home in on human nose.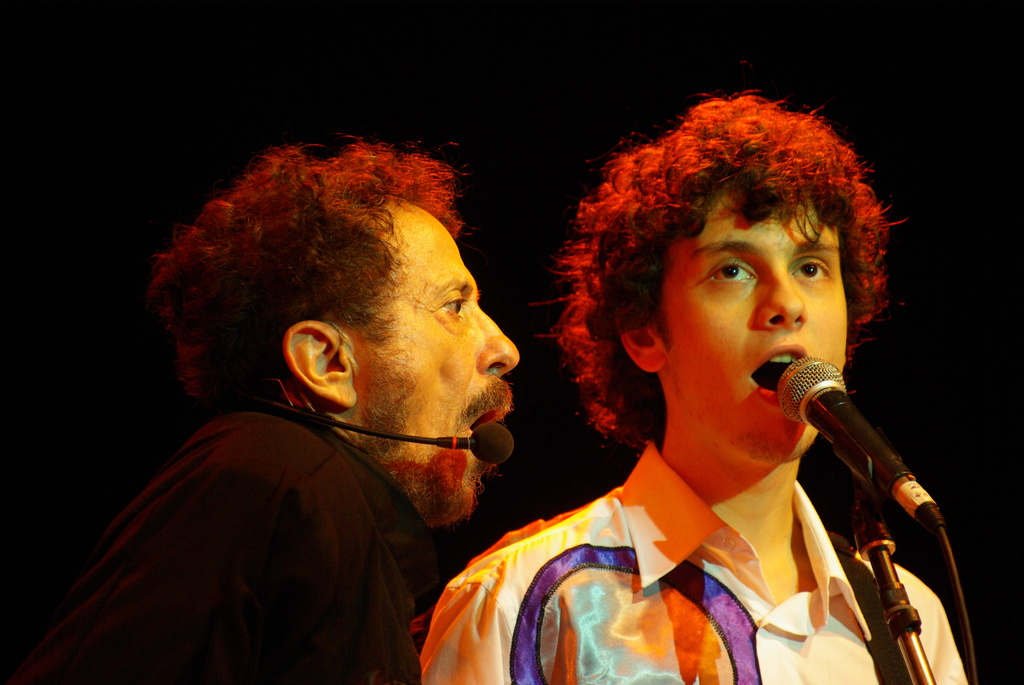
Homed in at 476, 297, 519, 376.
